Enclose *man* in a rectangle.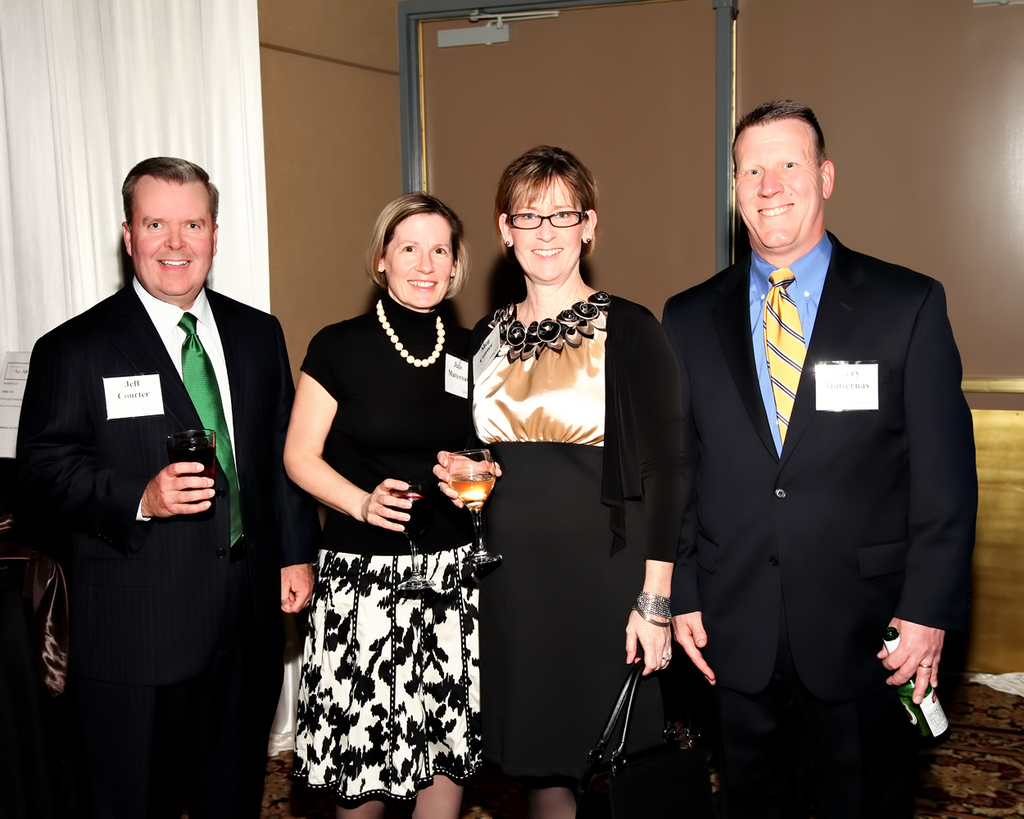
Rect(21, 143, 292, 787).
